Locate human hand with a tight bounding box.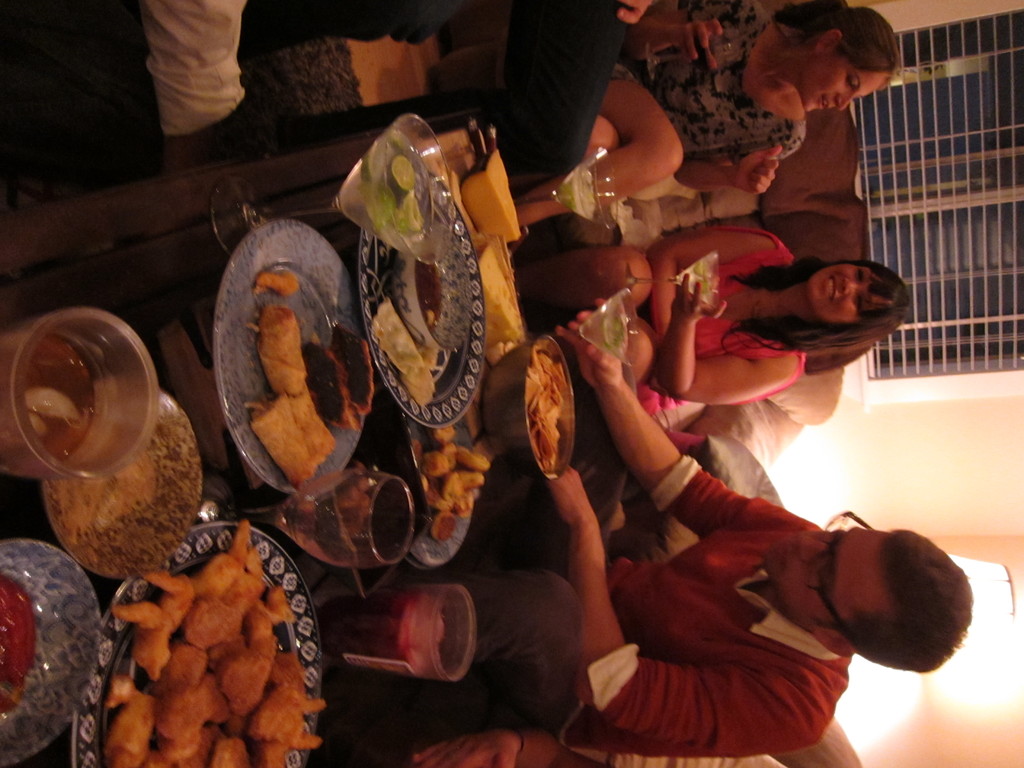
<region>412, 732, 520, 767</region>.
